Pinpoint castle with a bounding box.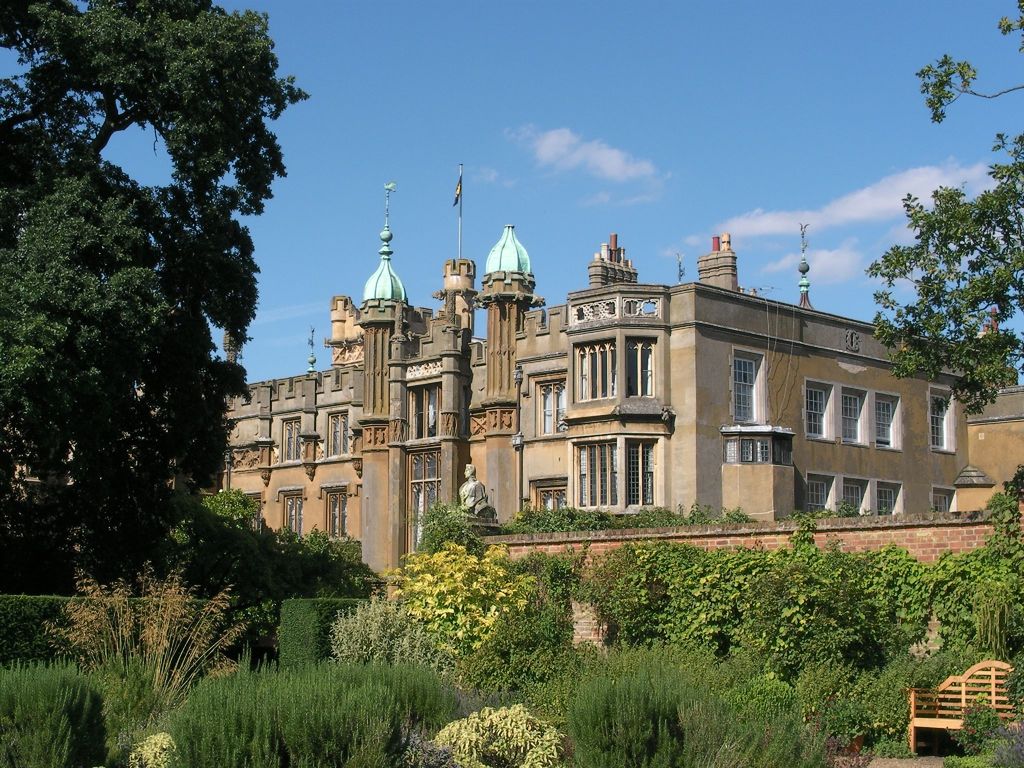
[202,125,986,632].
